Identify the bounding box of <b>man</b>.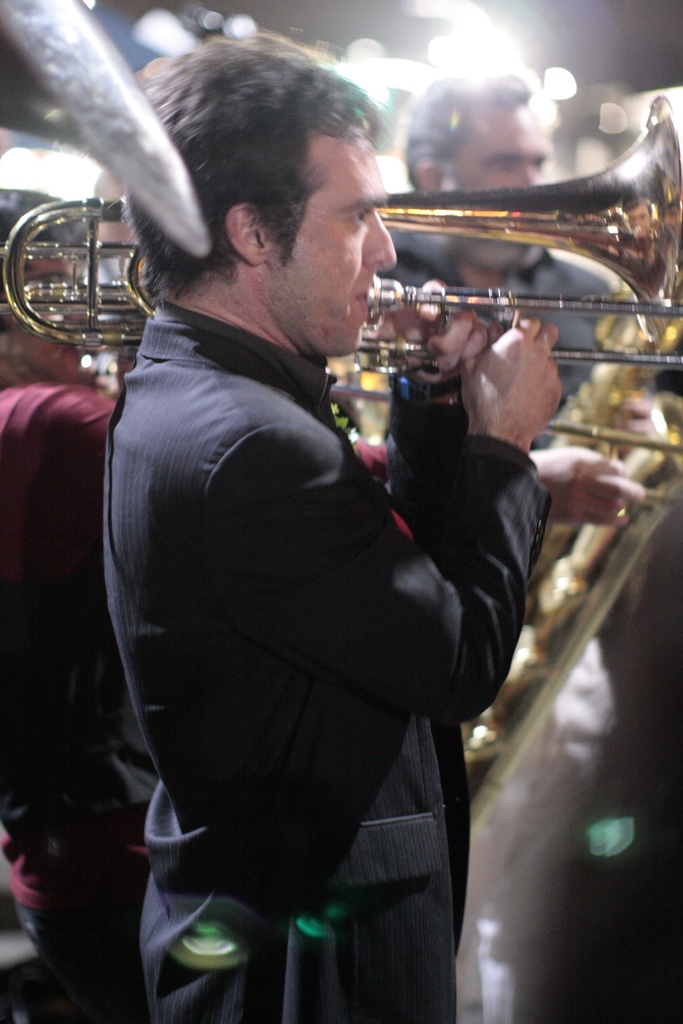
90:34:609:982.
